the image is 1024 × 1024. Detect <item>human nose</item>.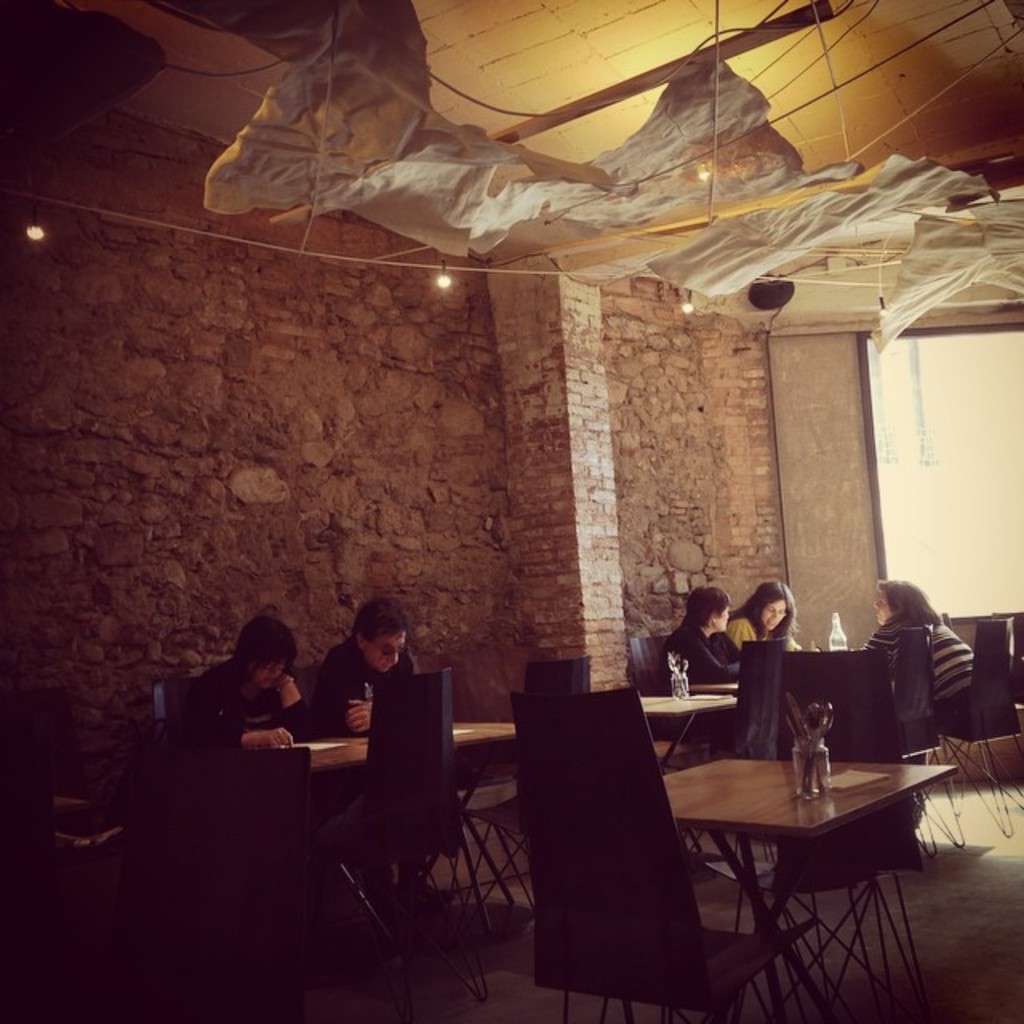
Detection: l=874, t=597, r=885, b=608.
